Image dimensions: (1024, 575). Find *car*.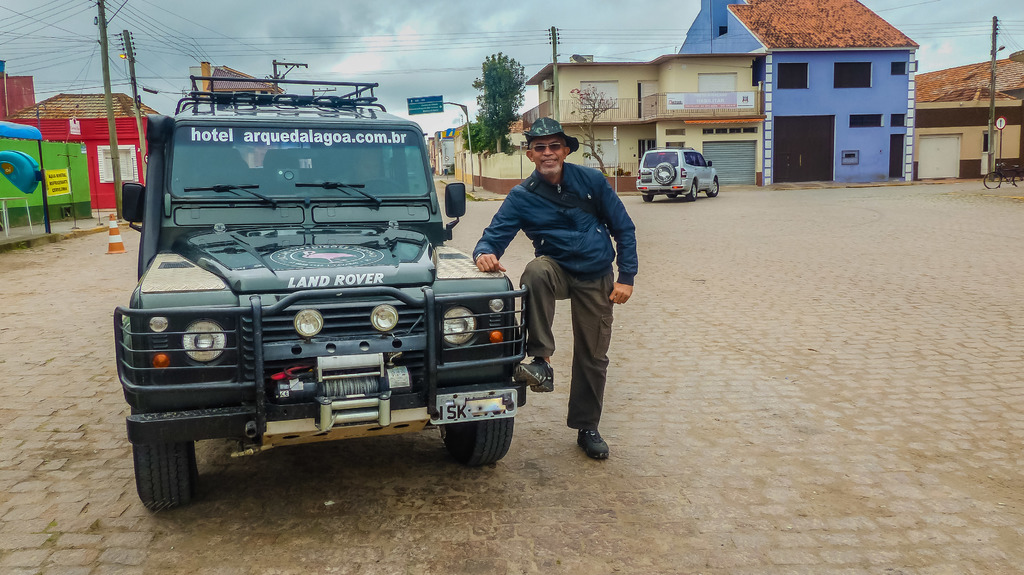
crop(634, 145, 724, 201).
